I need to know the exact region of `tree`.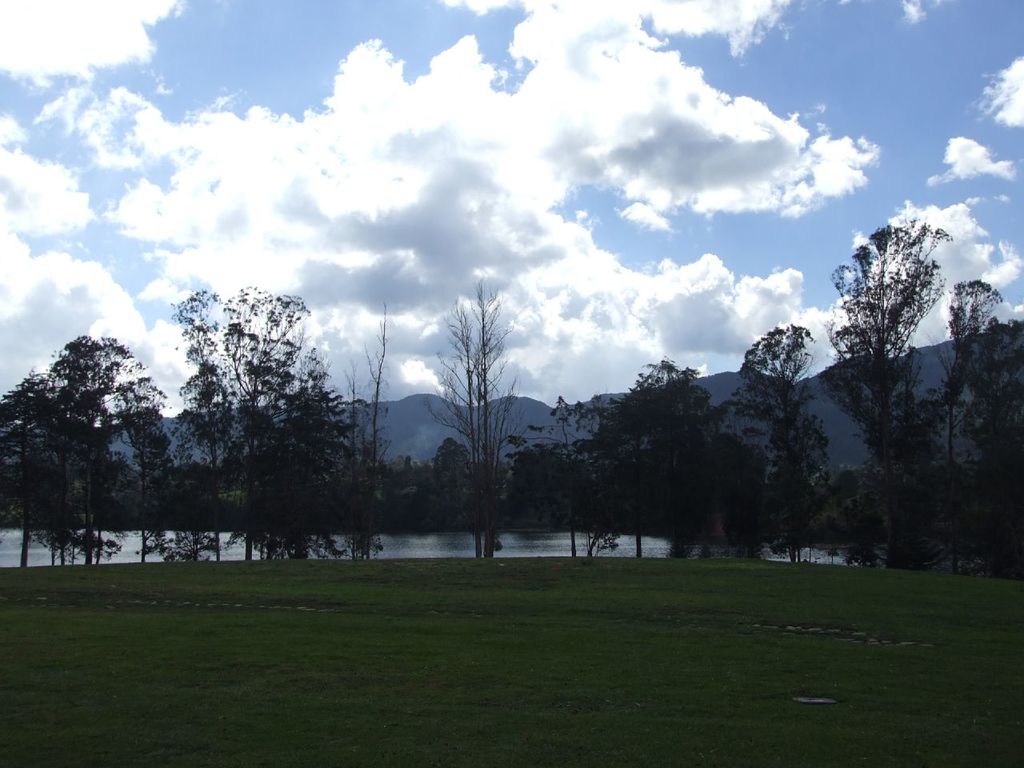
Region: x1=730, y1=217, x2=1021, y2=590.
